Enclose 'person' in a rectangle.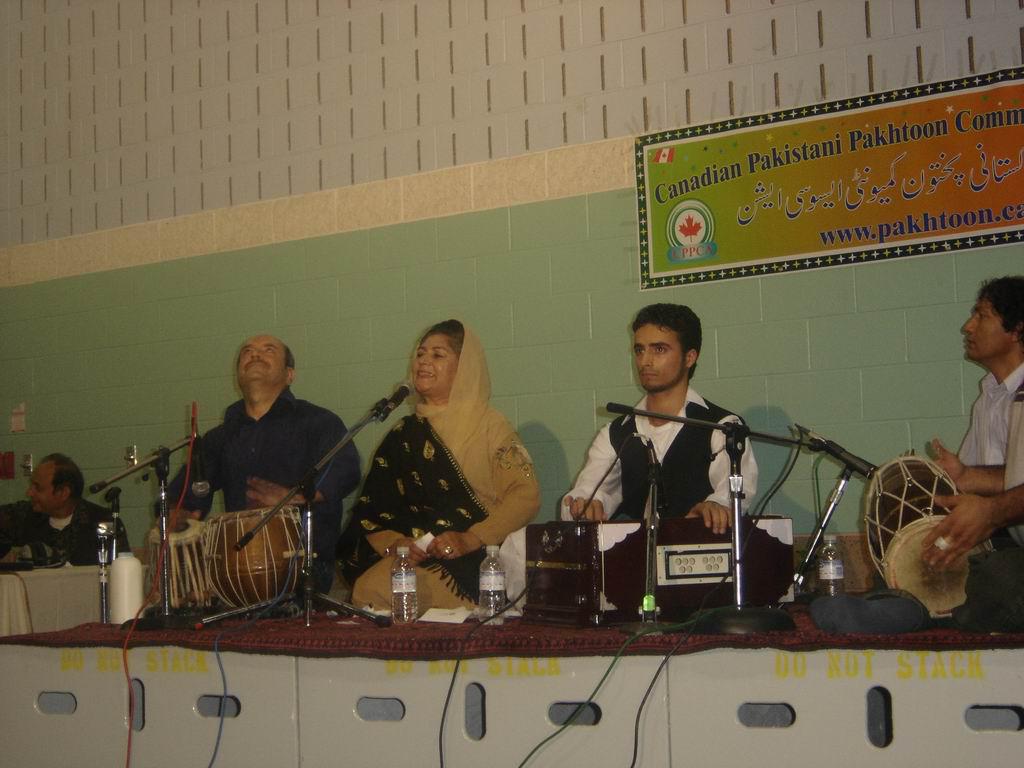
box(0, 458, 133, 579).
